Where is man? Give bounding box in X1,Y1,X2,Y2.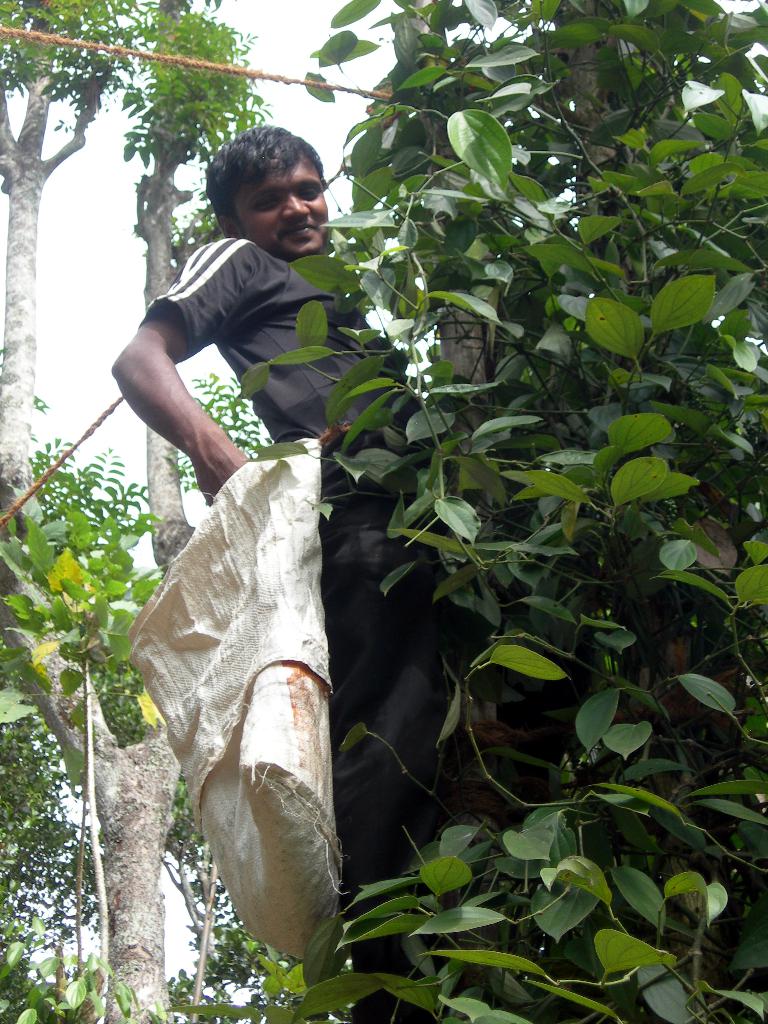
74,149,543,977.
